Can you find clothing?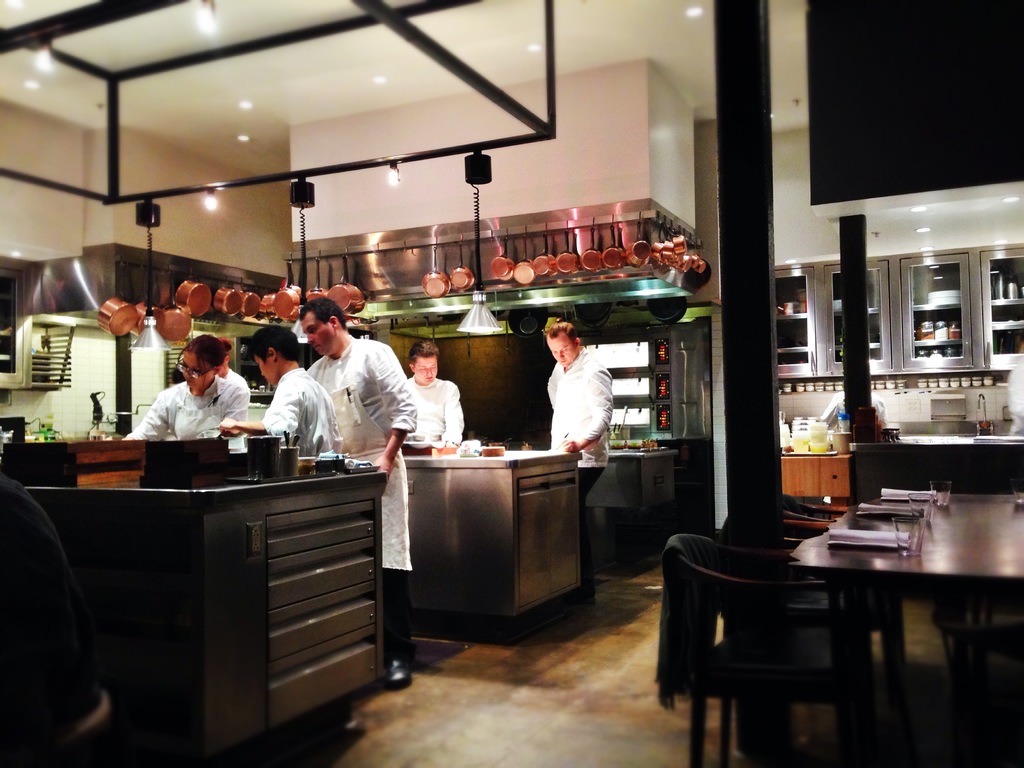
Yes, bounding box: box(219, 367, 251, 387).
